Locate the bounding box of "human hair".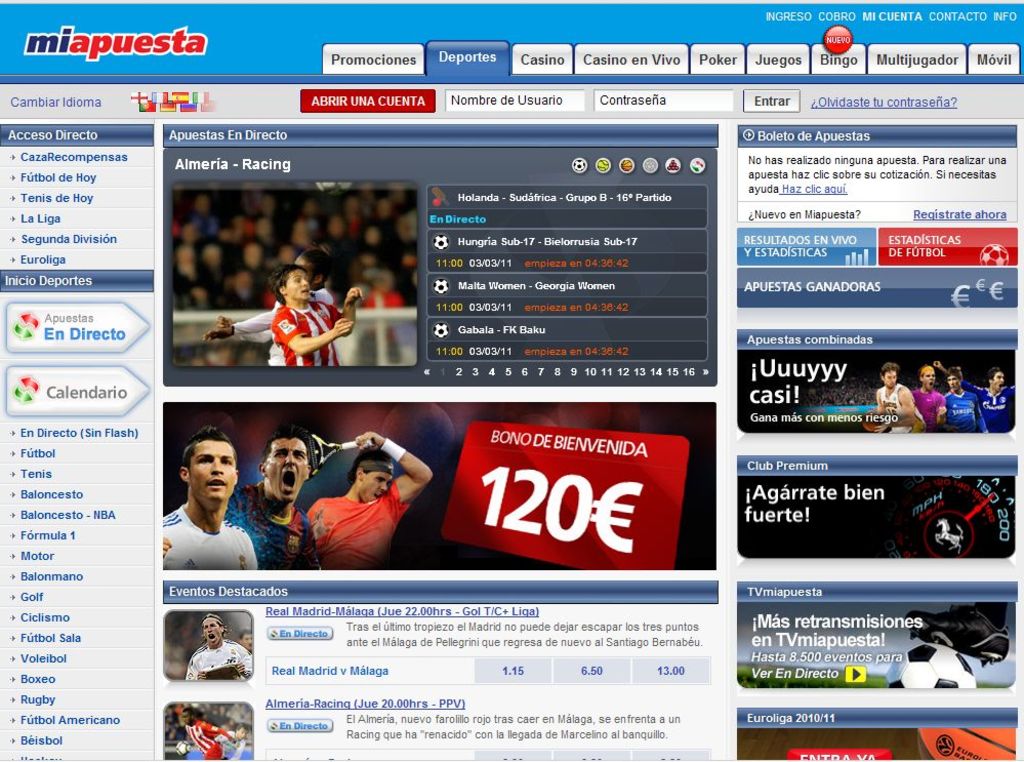
Bounding box: {"left": 349, "top": 446, "right": 396, "bottom": 483}.
